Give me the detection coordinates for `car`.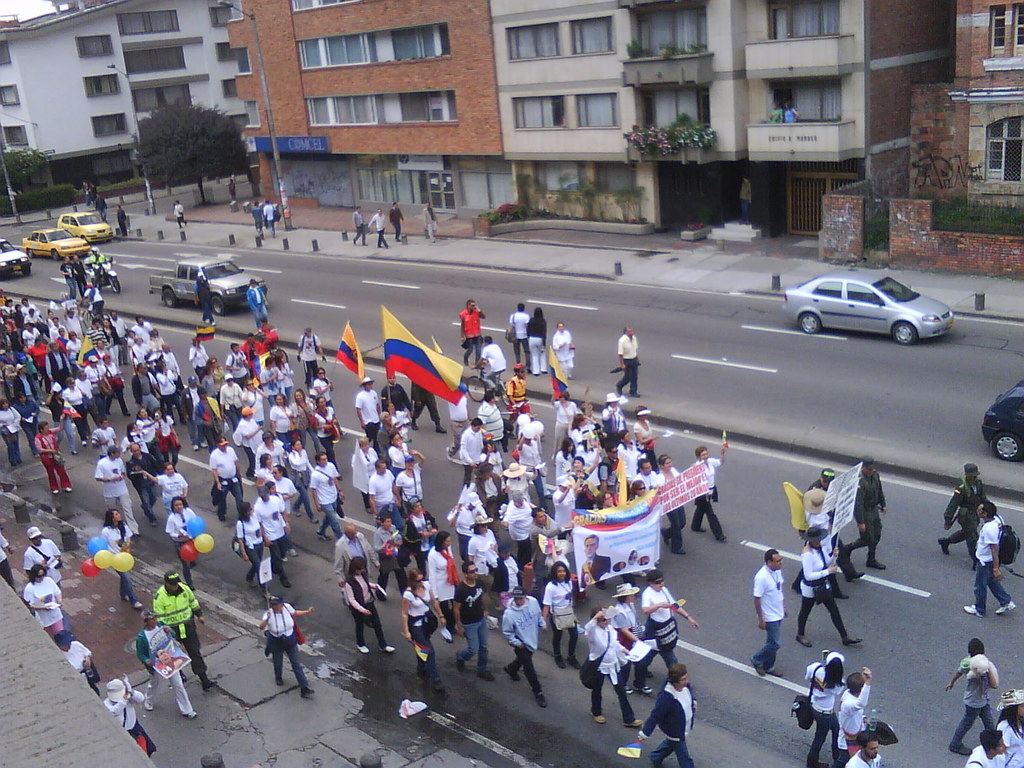
crop(53, 207, 118, 244).
